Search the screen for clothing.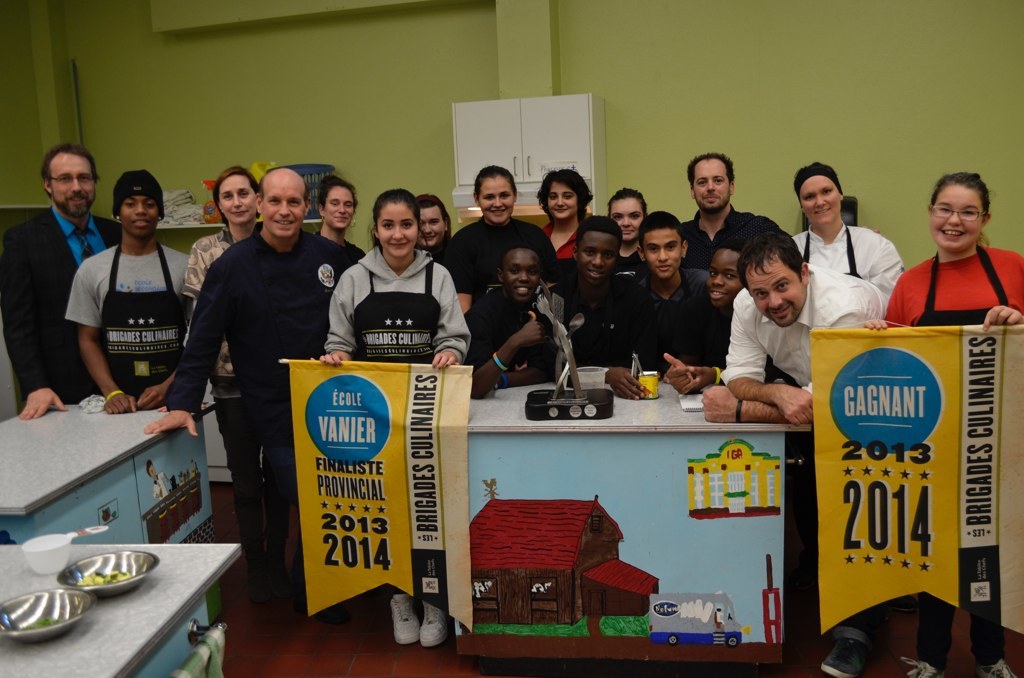
Found at (883, 246, 1023, 328).
